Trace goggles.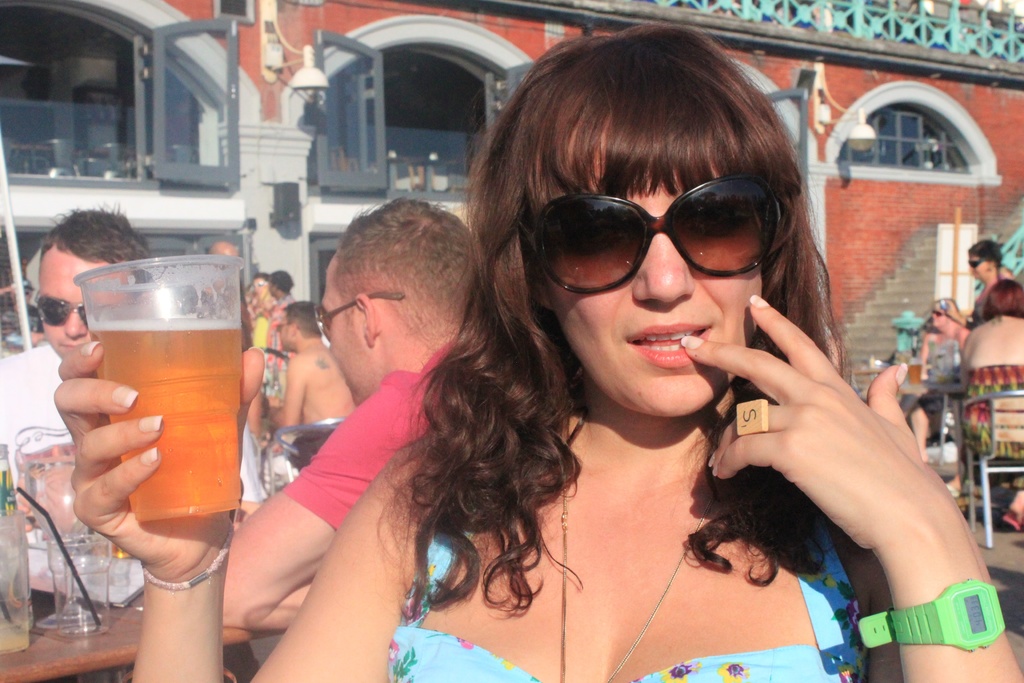
Traced to (966,255,994,273).
